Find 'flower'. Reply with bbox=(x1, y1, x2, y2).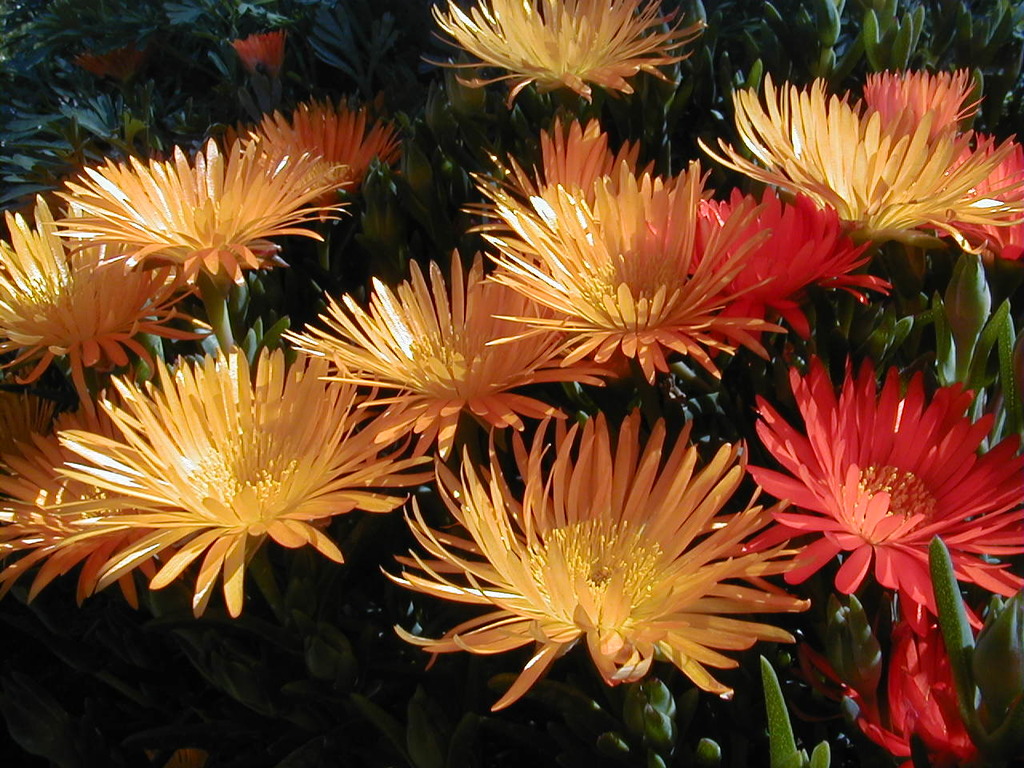
bbox=(921, 130, 1023, 258).
